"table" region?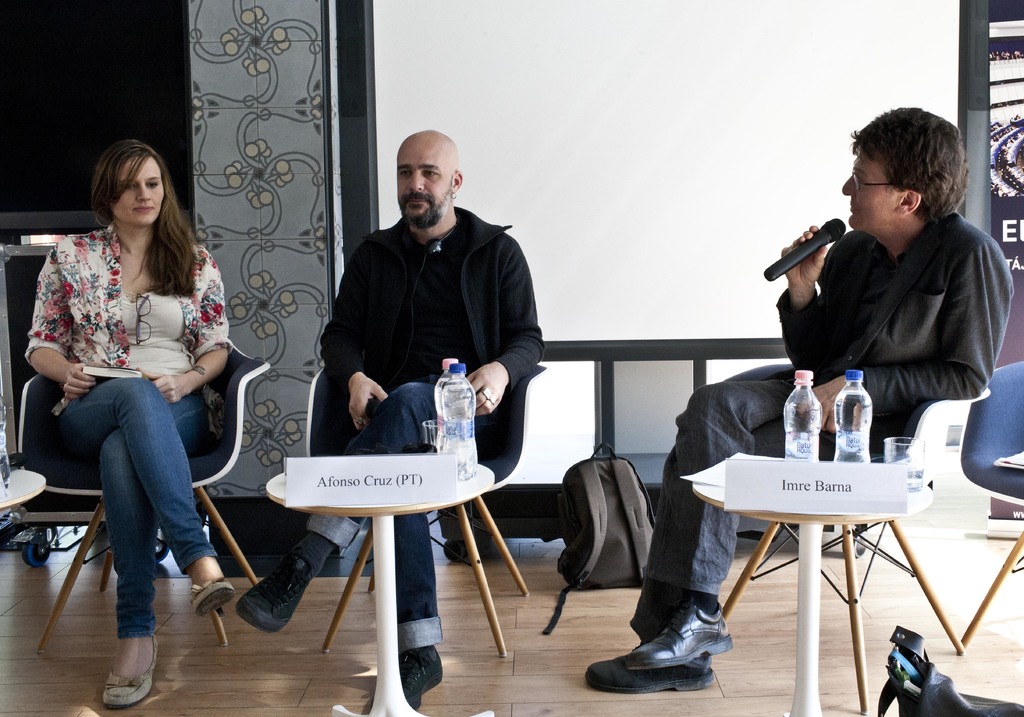
select_region(266, 449, 511, 716)
